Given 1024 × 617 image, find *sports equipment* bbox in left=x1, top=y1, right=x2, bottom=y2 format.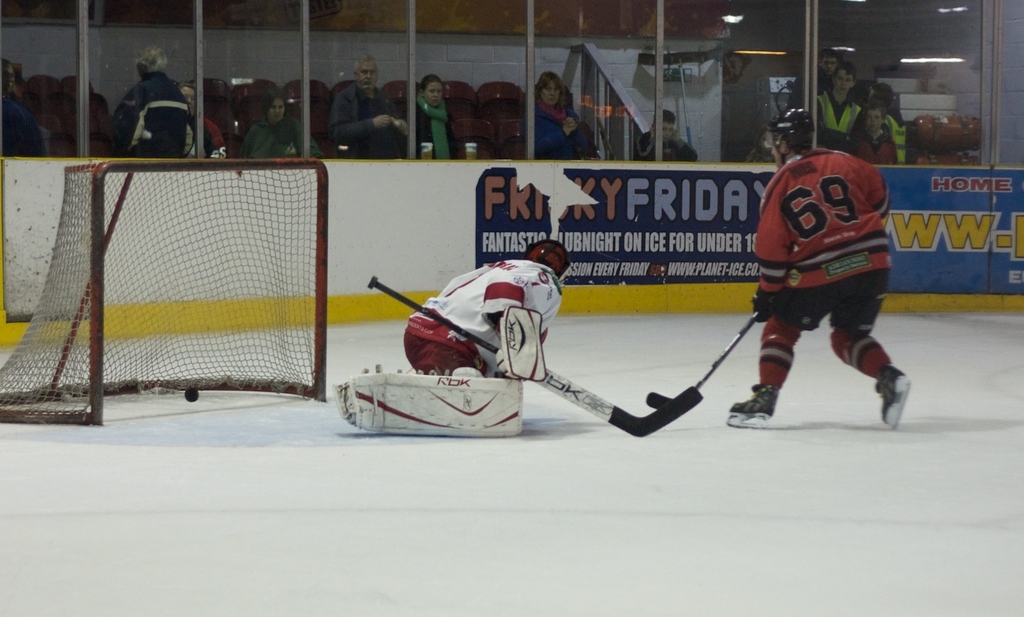
left=500, top=306, right=547, bottom=385.
